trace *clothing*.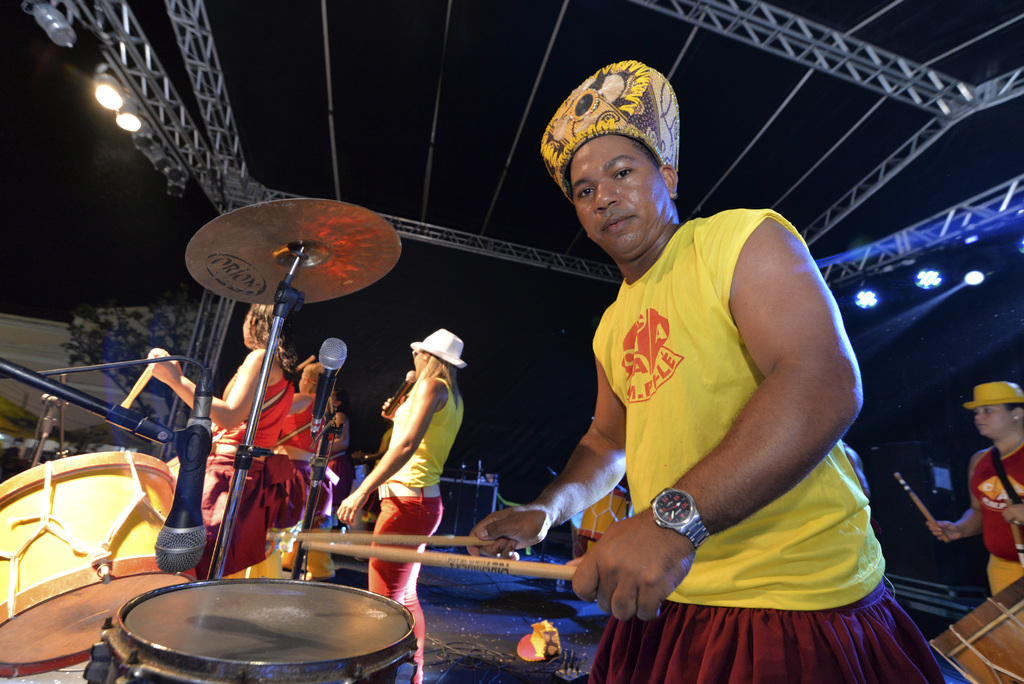
Traced to region(193, 362, 295, 583).
